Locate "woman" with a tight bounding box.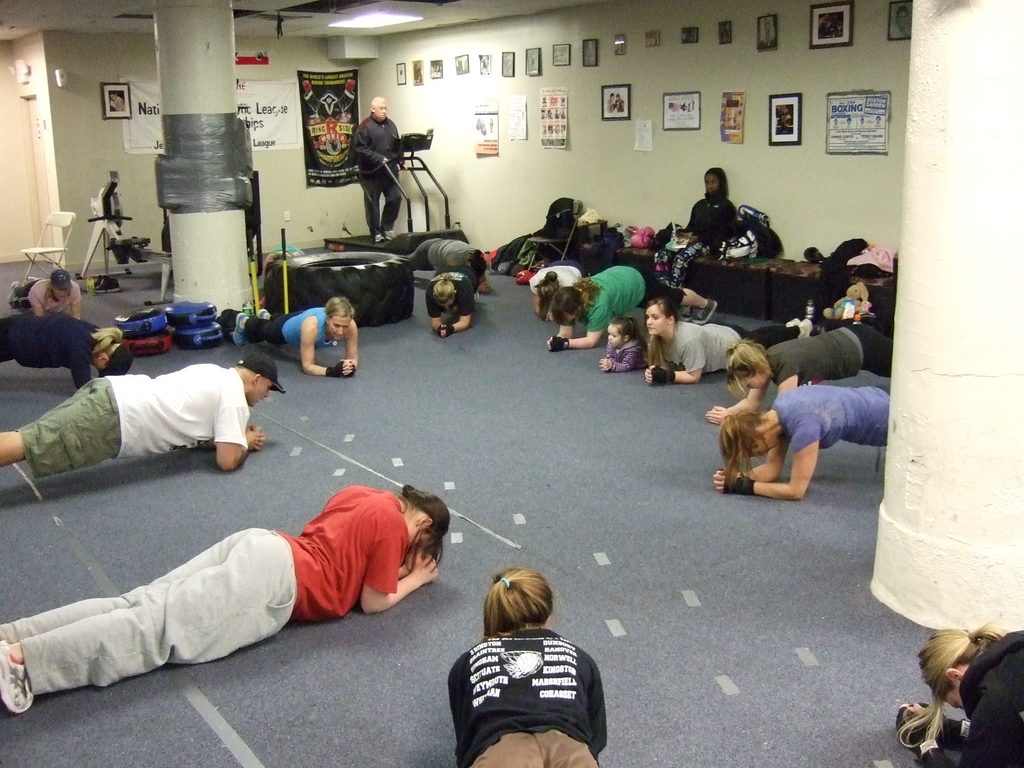
Rect(643, 298, 816, 386).
